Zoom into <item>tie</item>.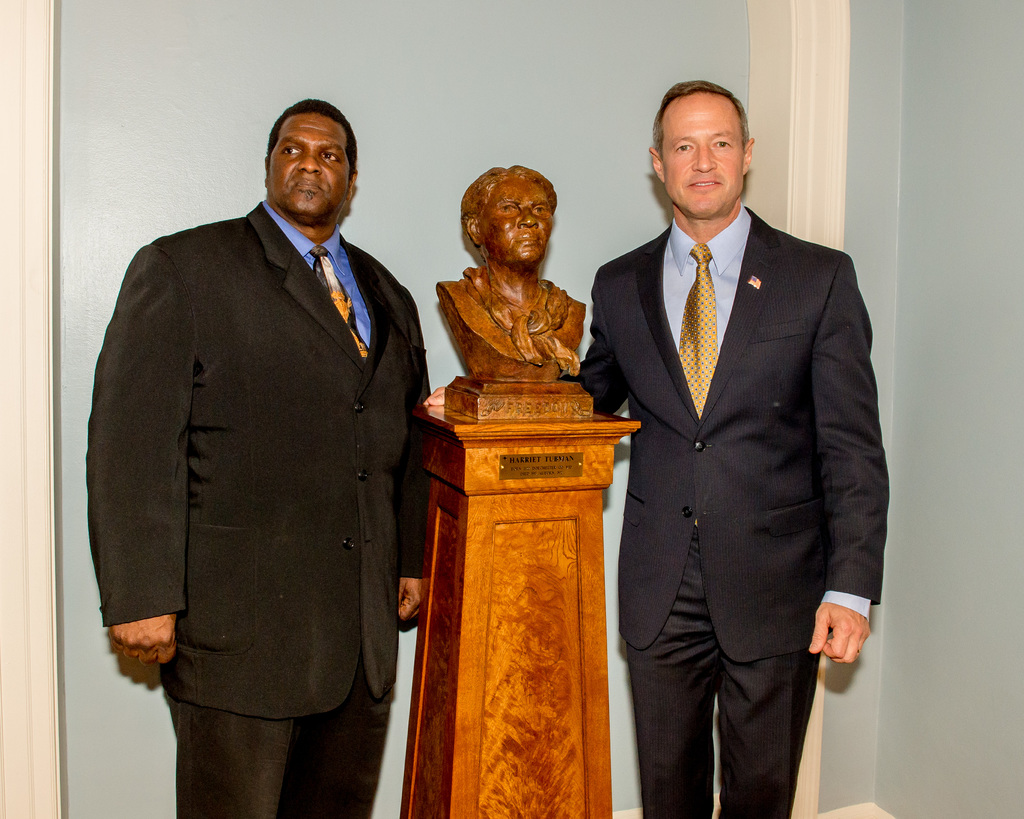
Zoom target: BBox(678, 243, 724, 419).
